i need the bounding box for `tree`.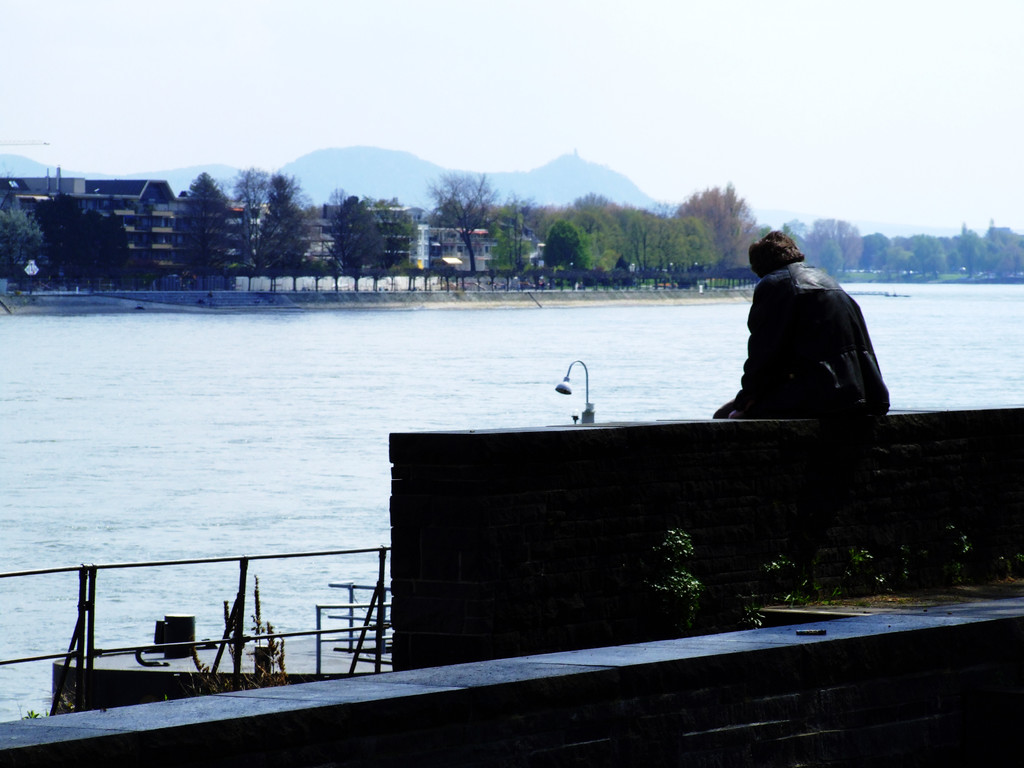
Here it is: <region>327, 191, 405, 296</region>.
